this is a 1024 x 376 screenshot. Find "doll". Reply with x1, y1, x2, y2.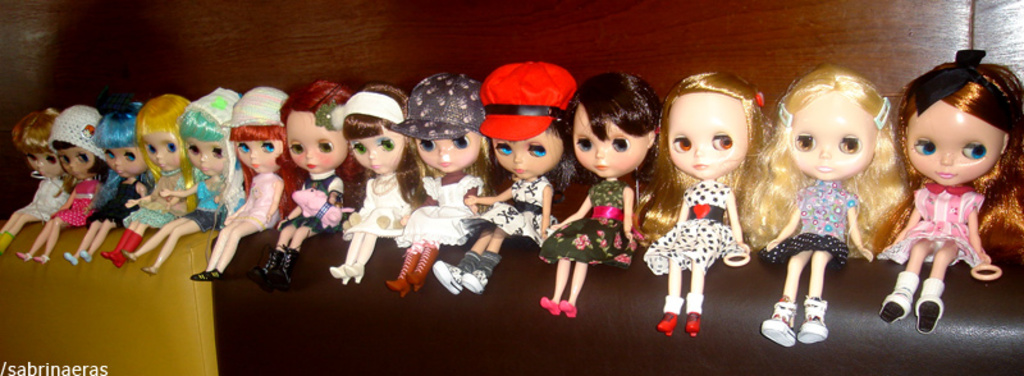
873, 45, 1015, 321.
